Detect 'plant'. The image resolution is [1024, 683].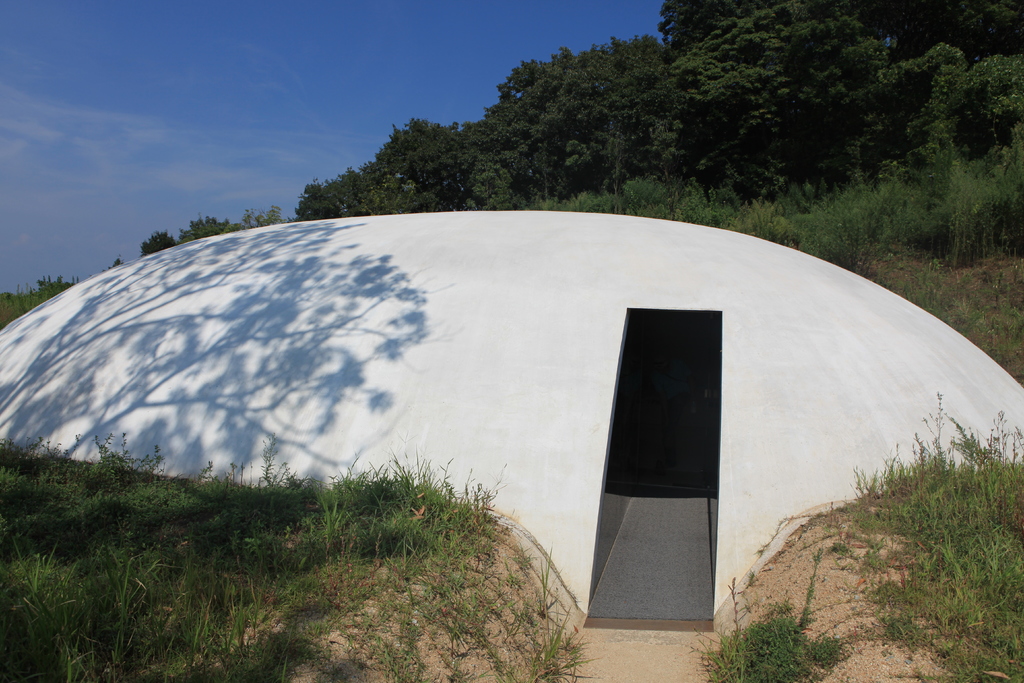
[701,598,855,682].
